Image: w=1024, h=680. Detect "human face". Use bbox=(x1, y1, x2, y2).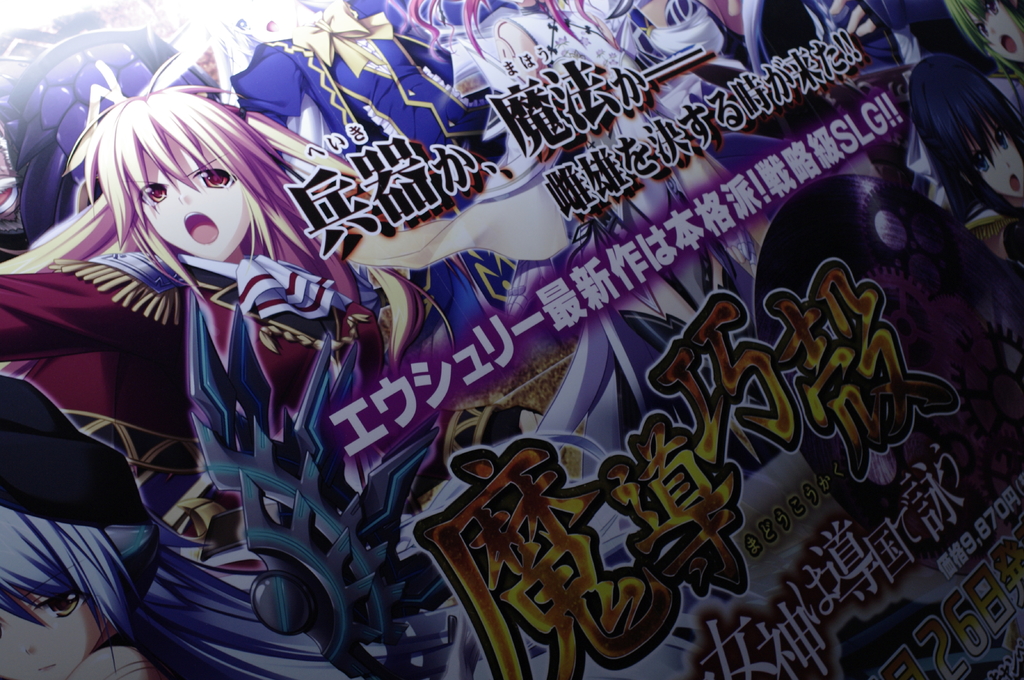
bbox=(141, 150, 249, 260).
